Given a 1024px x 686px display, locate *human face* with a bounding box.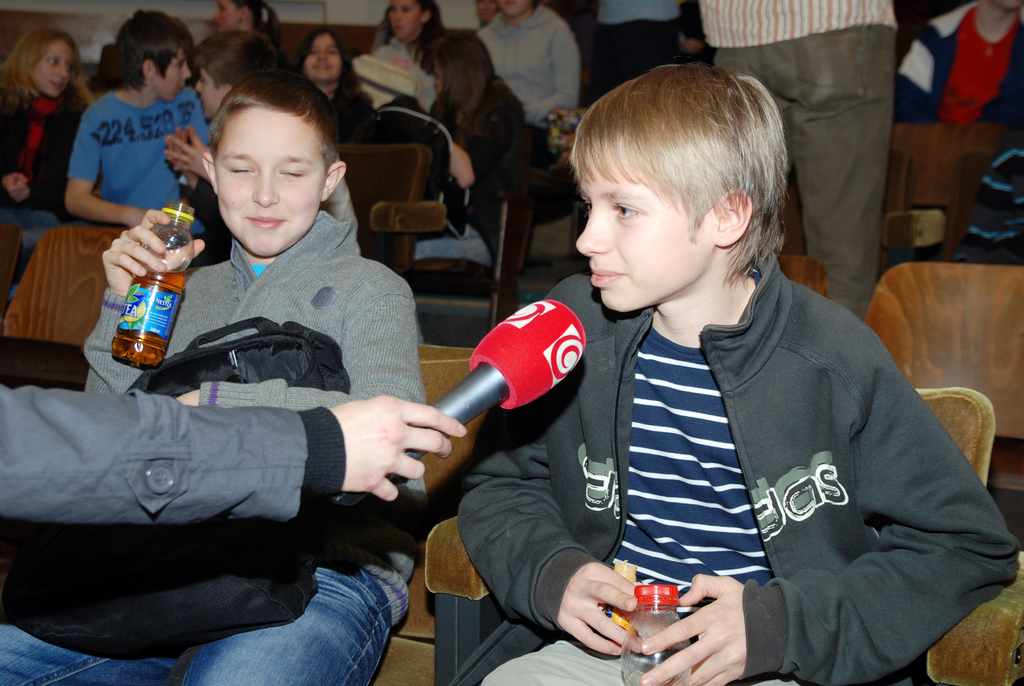
Located: select_region(495, 0, 535, 19).
